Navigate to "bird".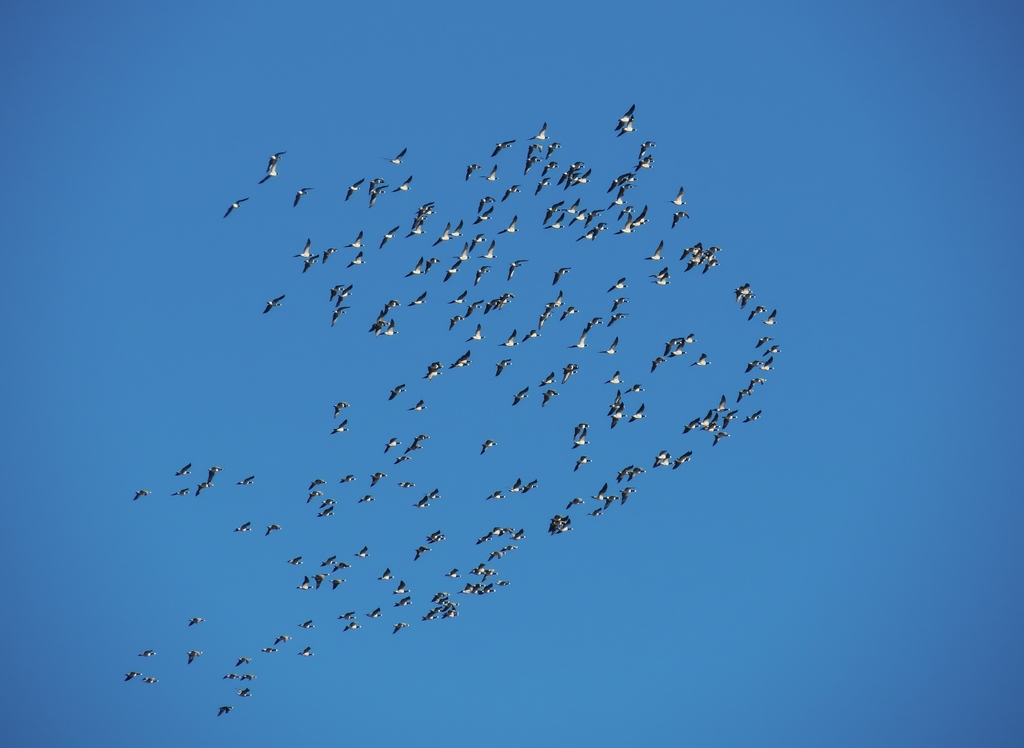
Navigation target: rect(291, 237, 315, 261).
